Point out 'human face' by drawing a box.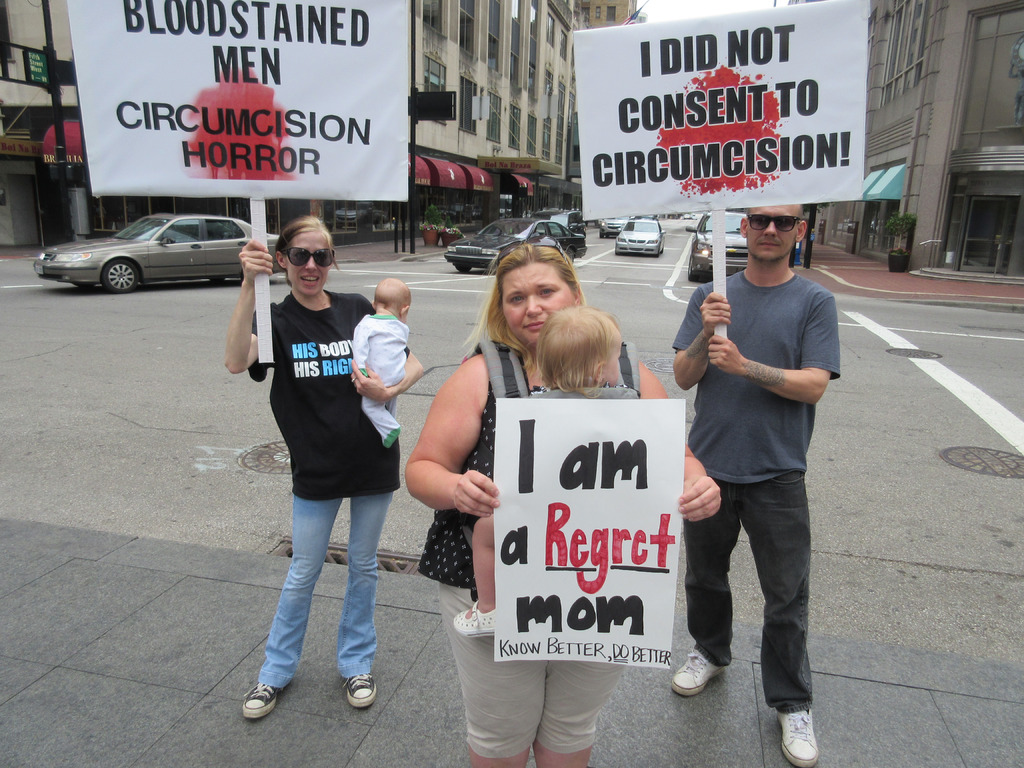
(left=747, top=202, right=797, bottom=262).
